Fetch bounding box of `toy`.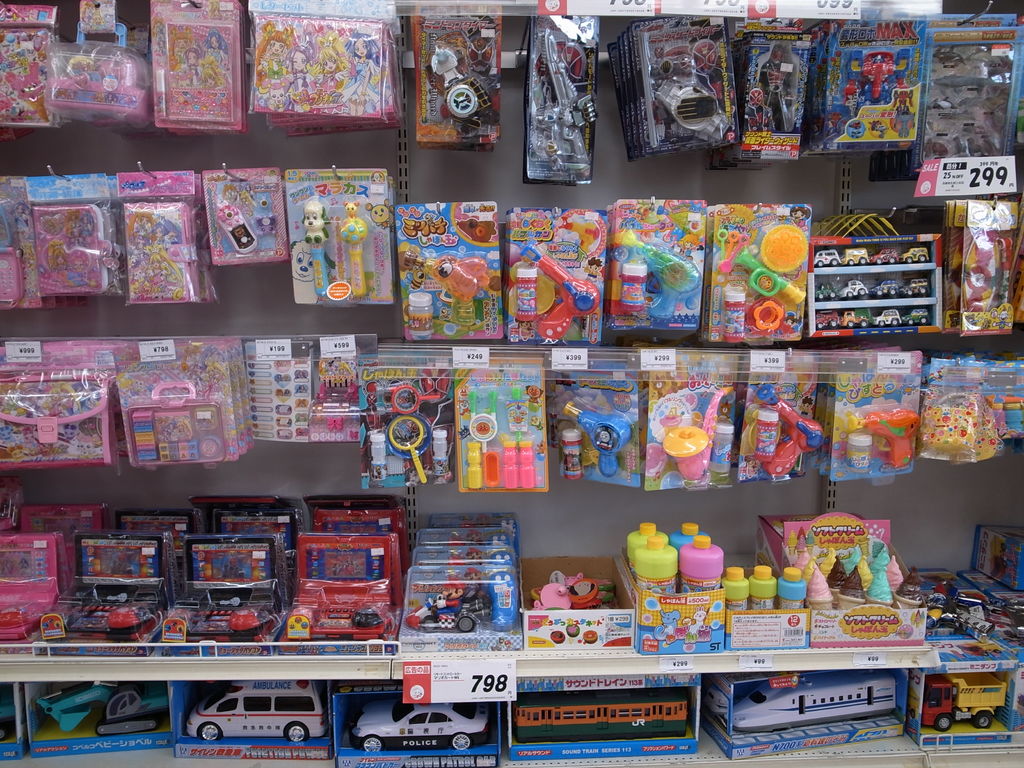
Bbox: box(0, 29, 51, 123).
